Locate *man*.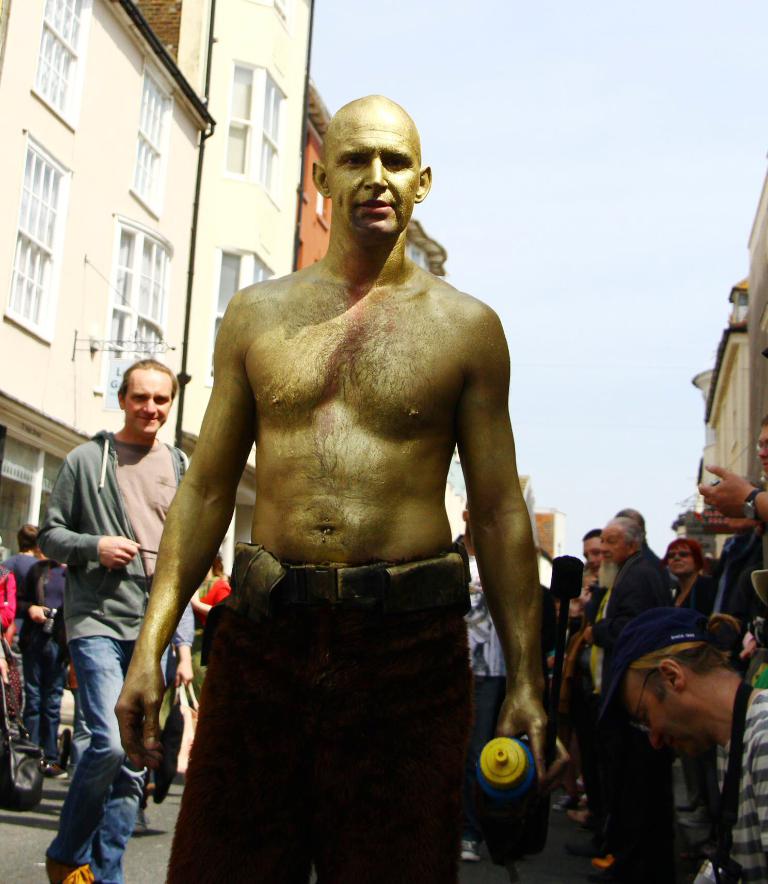
Bounding box: box(138, 54, 568, 883).
